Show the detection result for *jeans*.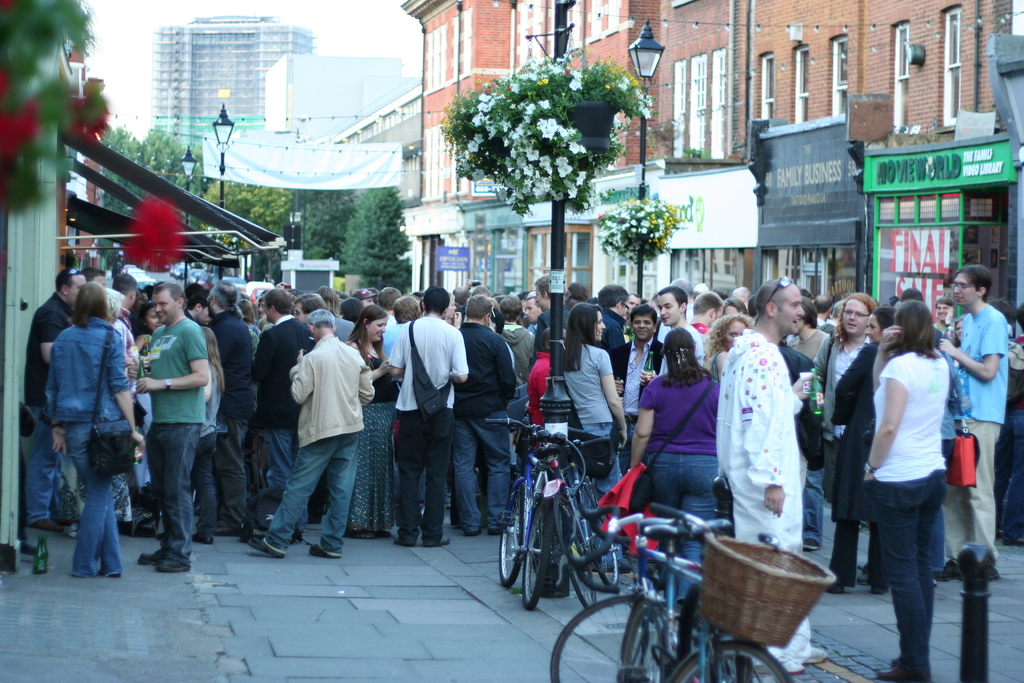
bbox=(260, 428, 358, 554).
